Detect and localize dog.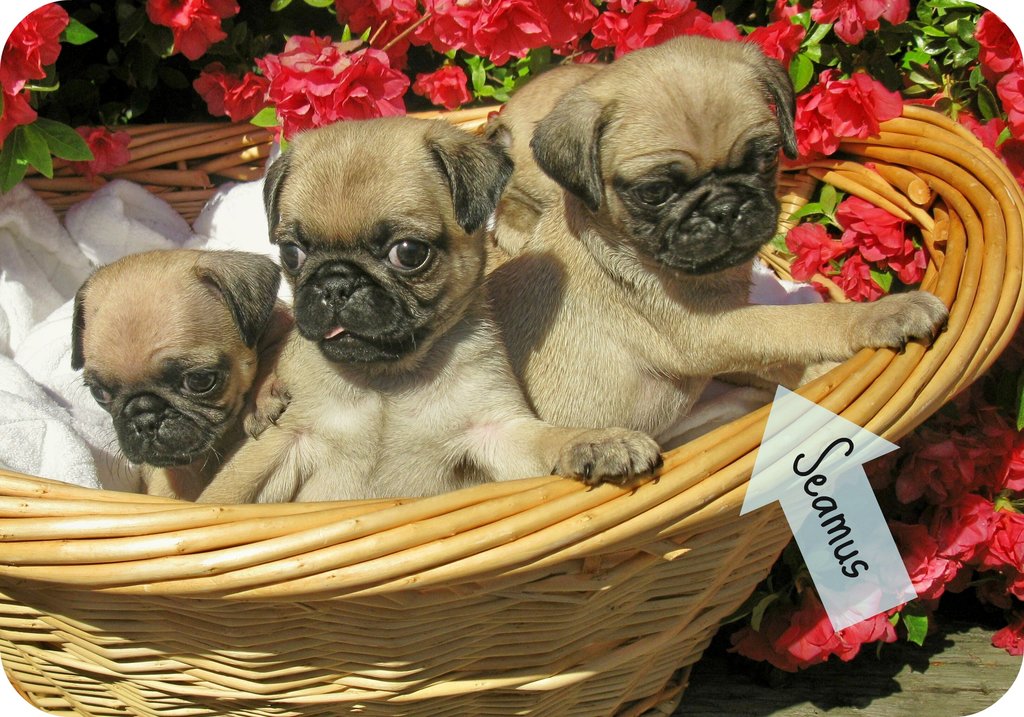
Localized at bbox=(482, 65, 607, 274).
